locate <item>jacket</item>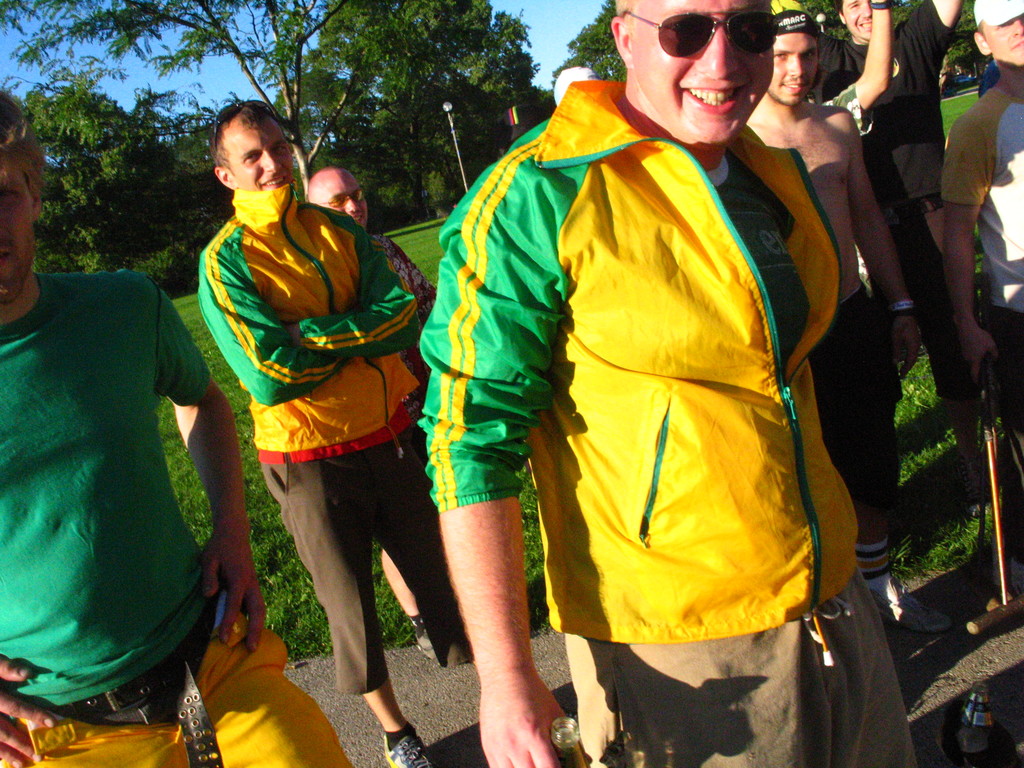
{"left": 199, "top": 181, "right": 427, "bottom": 462}
